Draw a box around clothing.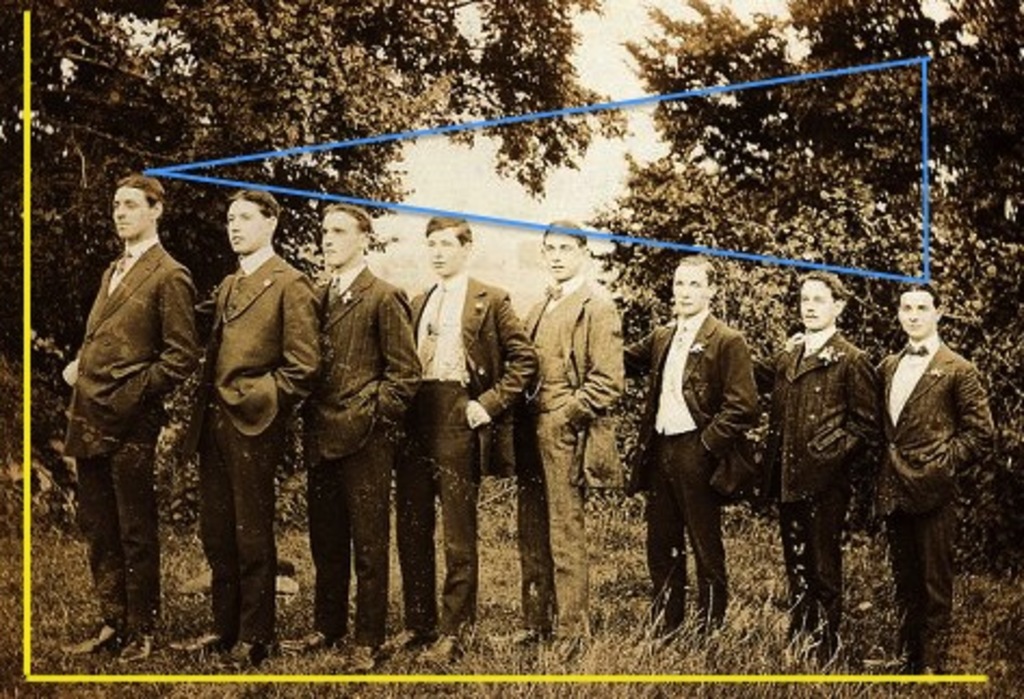
bbox=(63, 245, 204, 636).
